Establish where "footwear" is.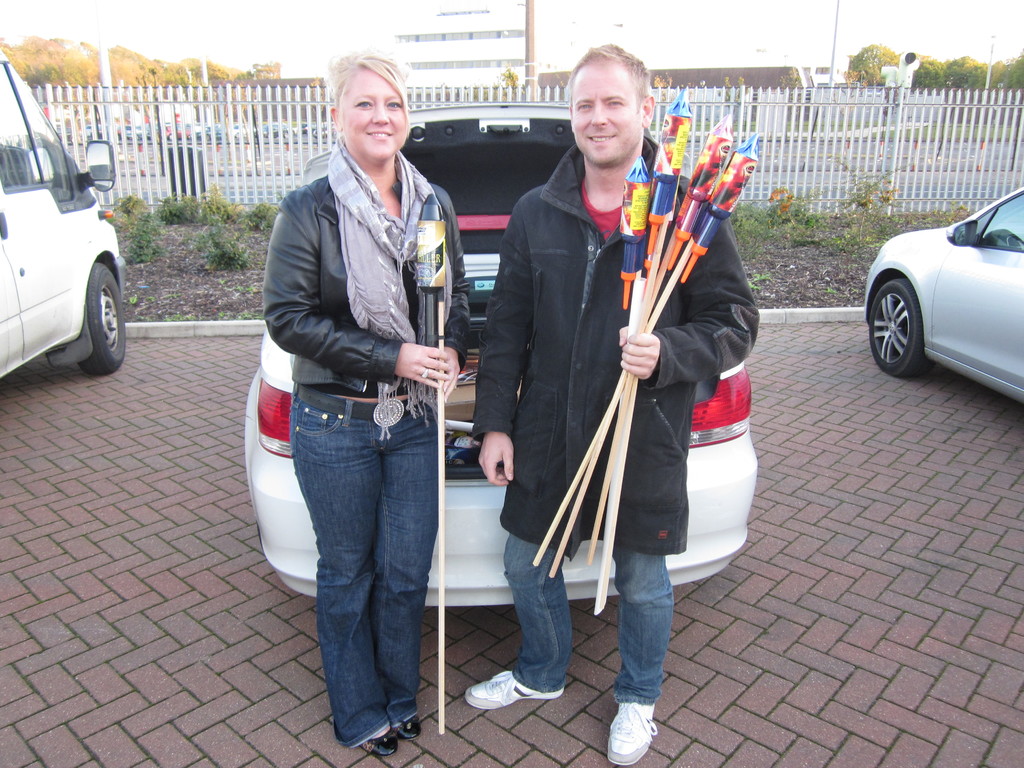
Established at 604 698 657 767.
